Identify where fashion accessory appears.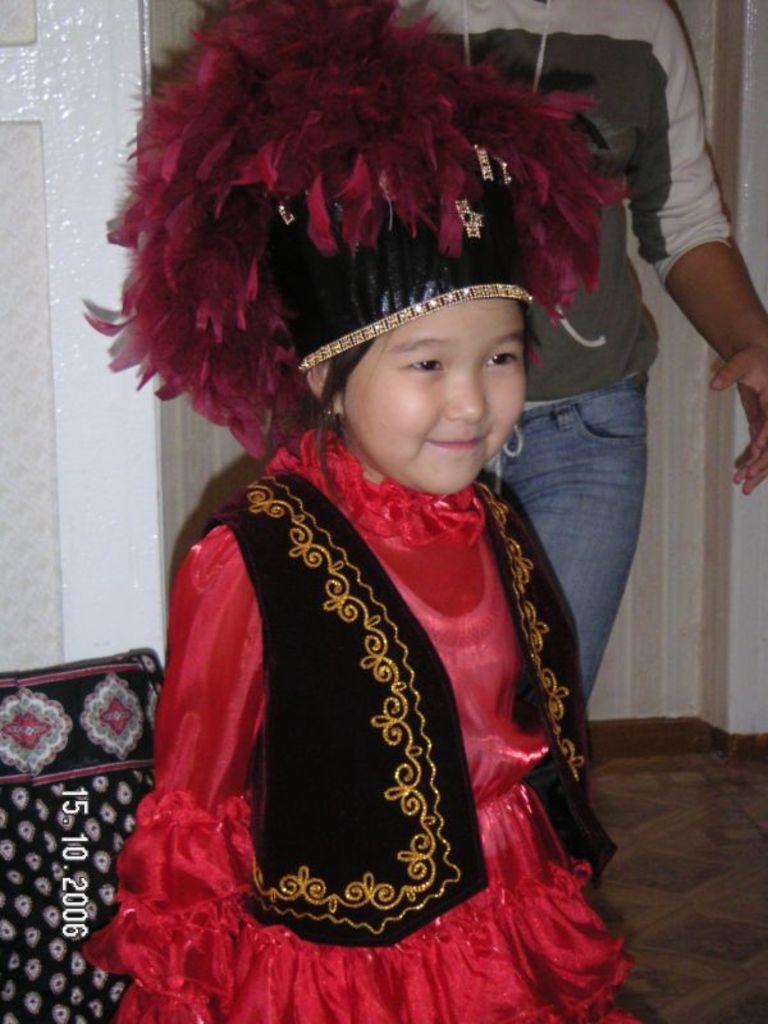
Appears at 86/0/635/463.
